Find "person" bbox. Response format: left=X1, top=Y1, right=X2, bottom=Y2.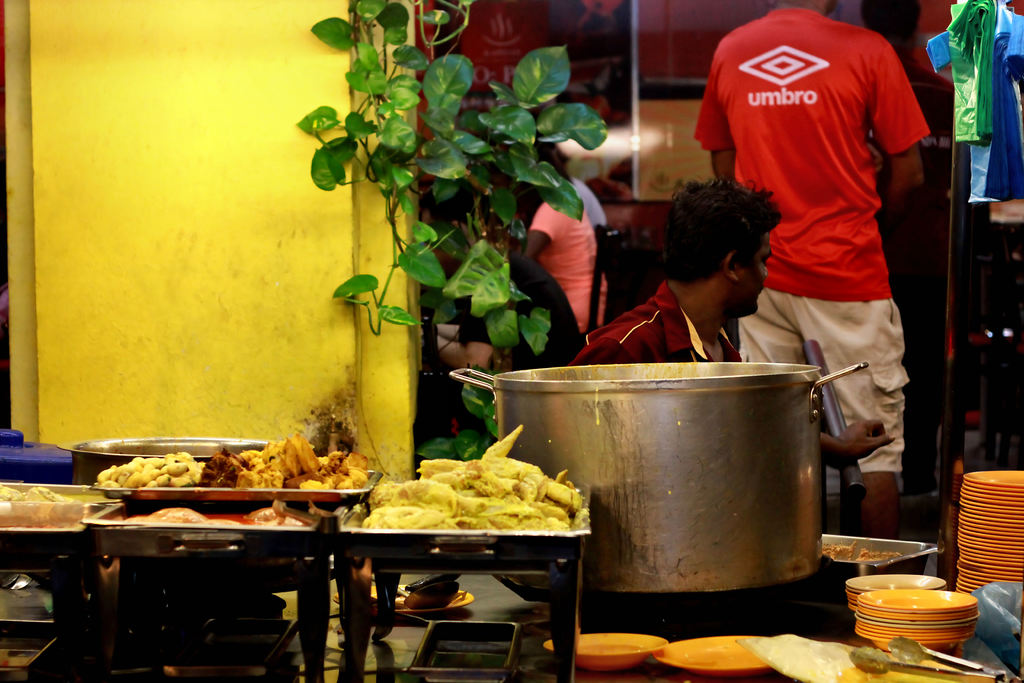
left=568, top=176, right=895, bottom=468.
